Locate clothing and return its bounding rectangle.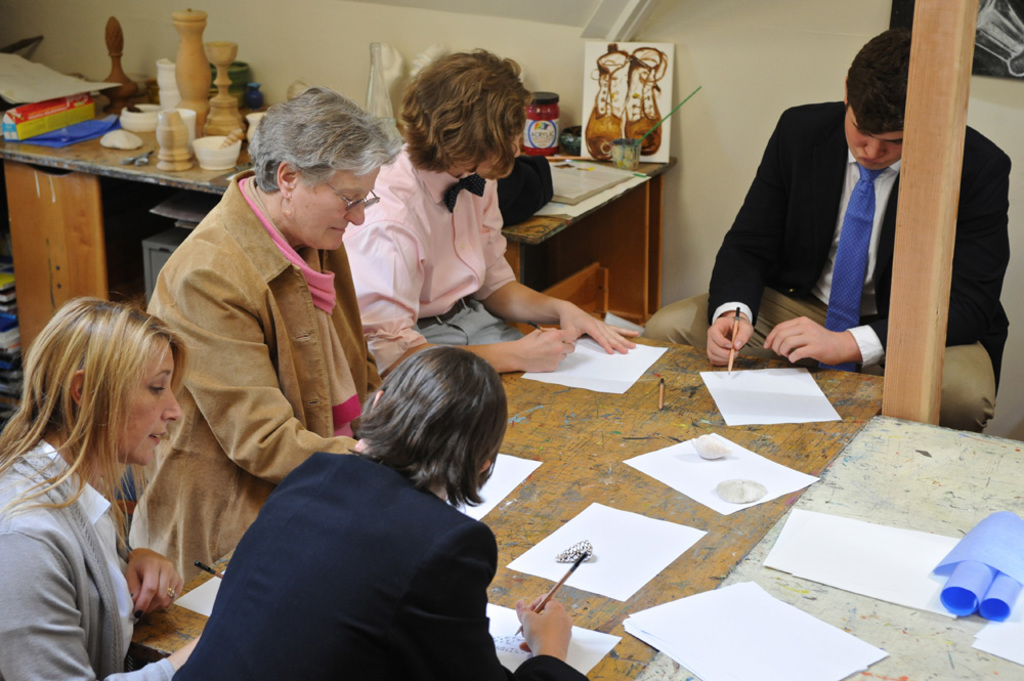
rect(120, 170, 372, 591).
